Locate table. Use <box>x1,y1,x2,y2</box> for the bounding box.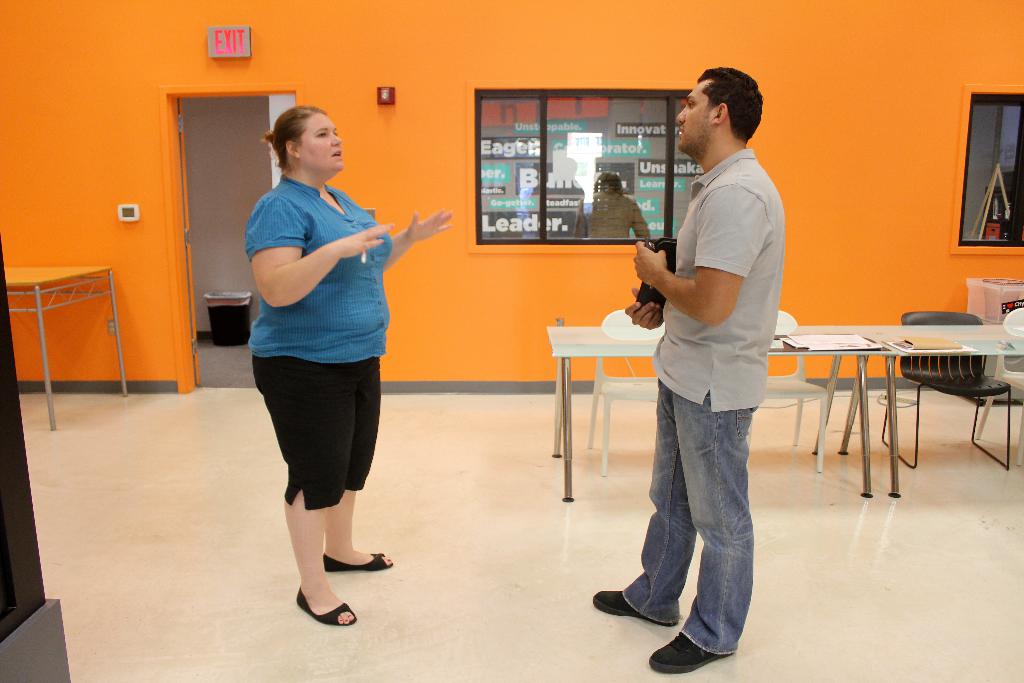
<box>546,325,895,504</box>.
